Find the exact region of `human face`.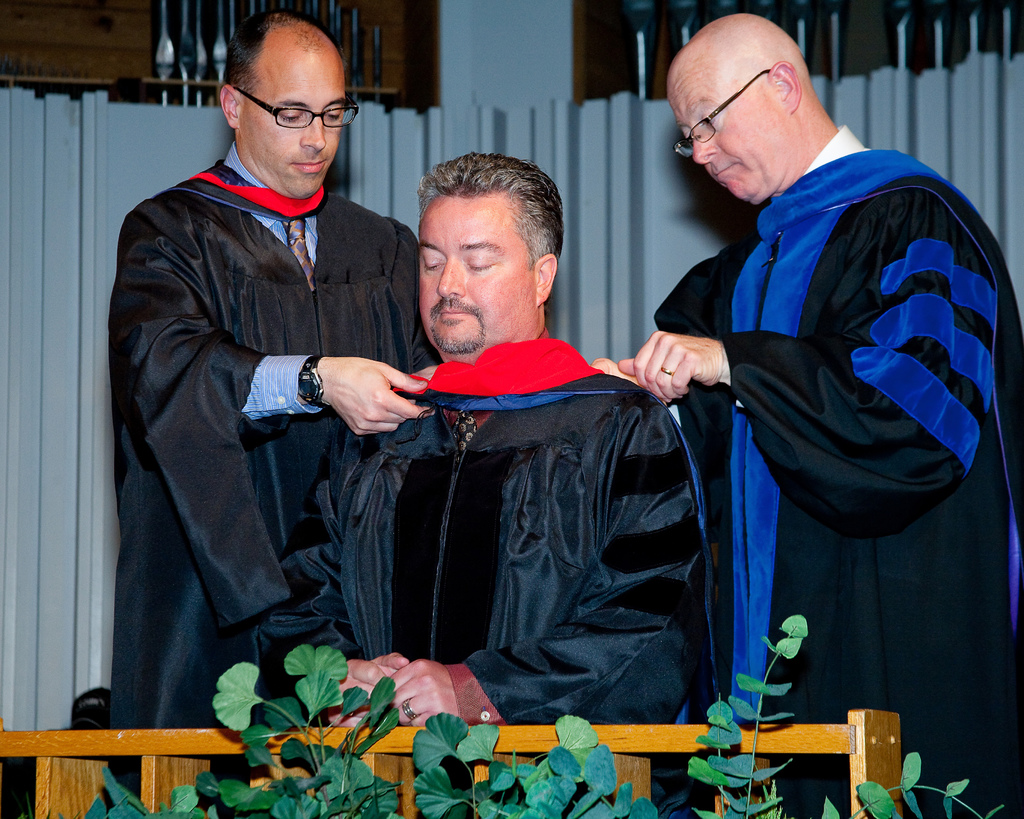
Exact region: BBox(666, 77, 775, 206).
